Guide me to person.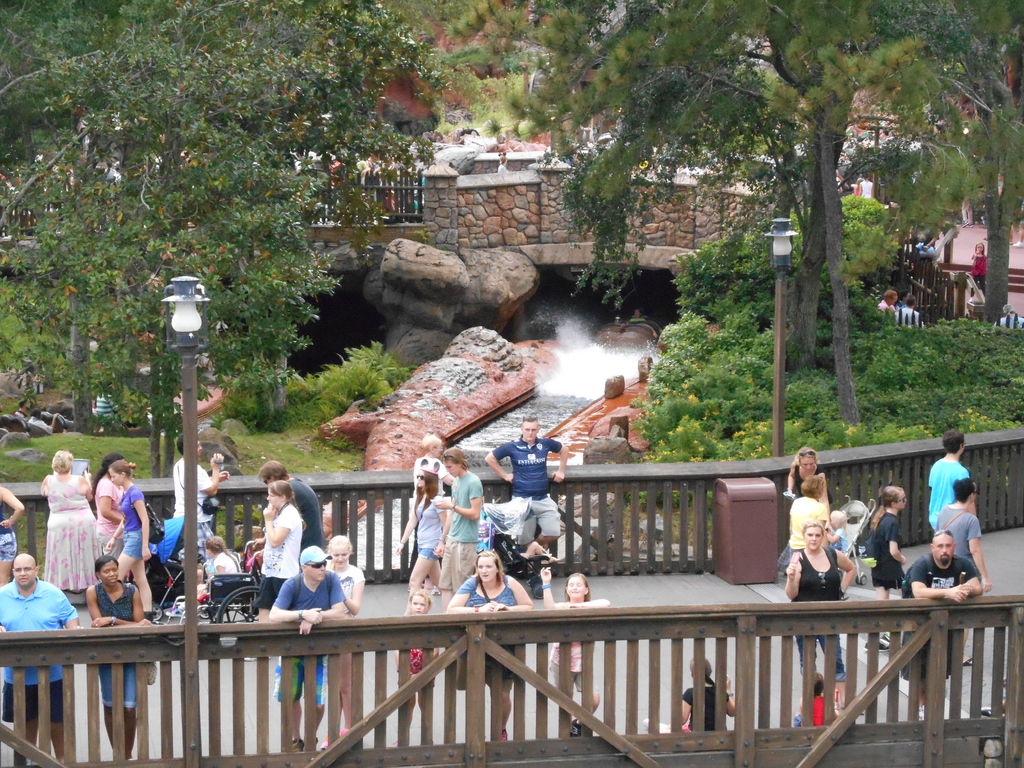
Guidance: left=19, top=398, right=53, bottom=424.
